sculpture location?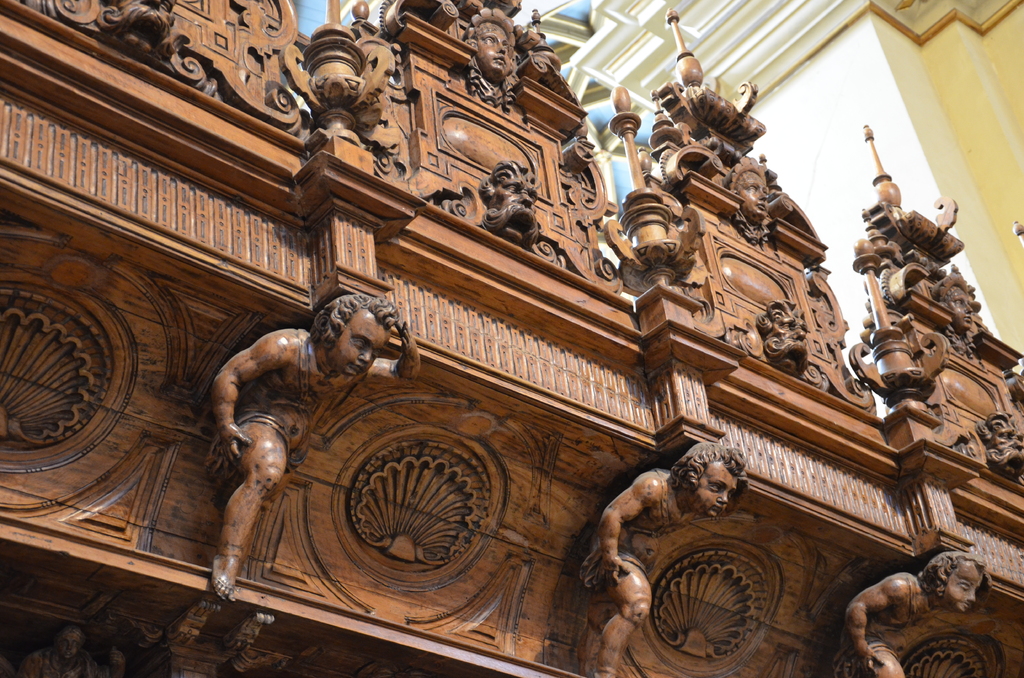
select_region(575, 447, 753, 677)
